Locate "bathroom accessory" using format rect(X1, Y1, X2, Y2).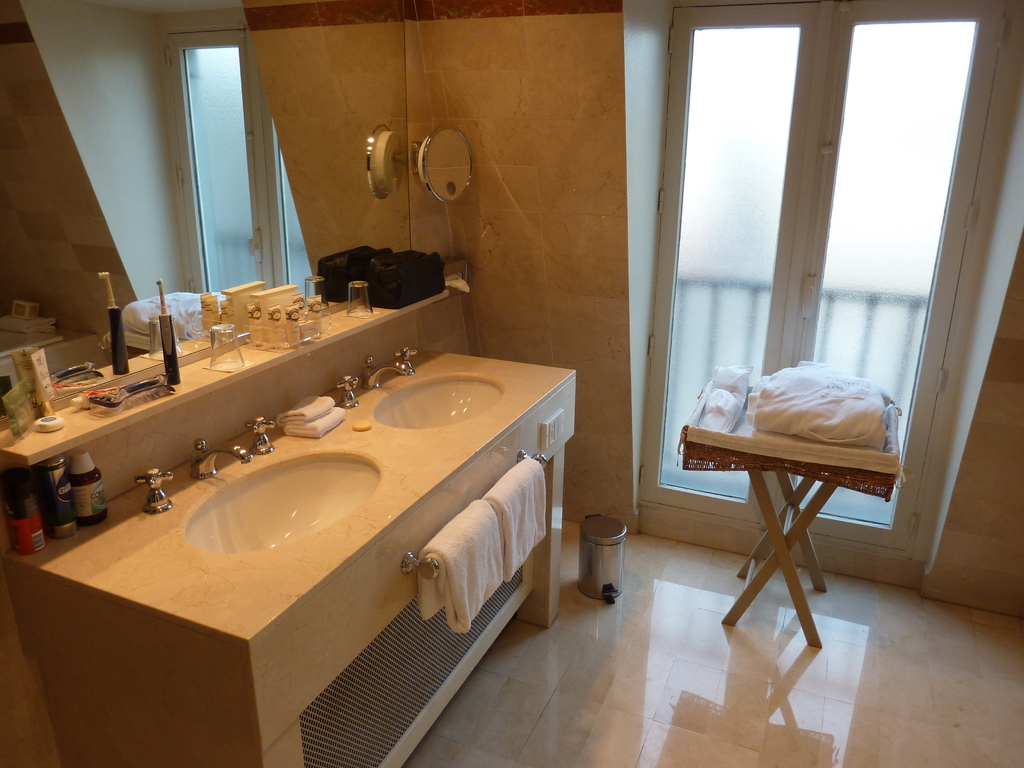
rect(362, 346, 416, 390).
